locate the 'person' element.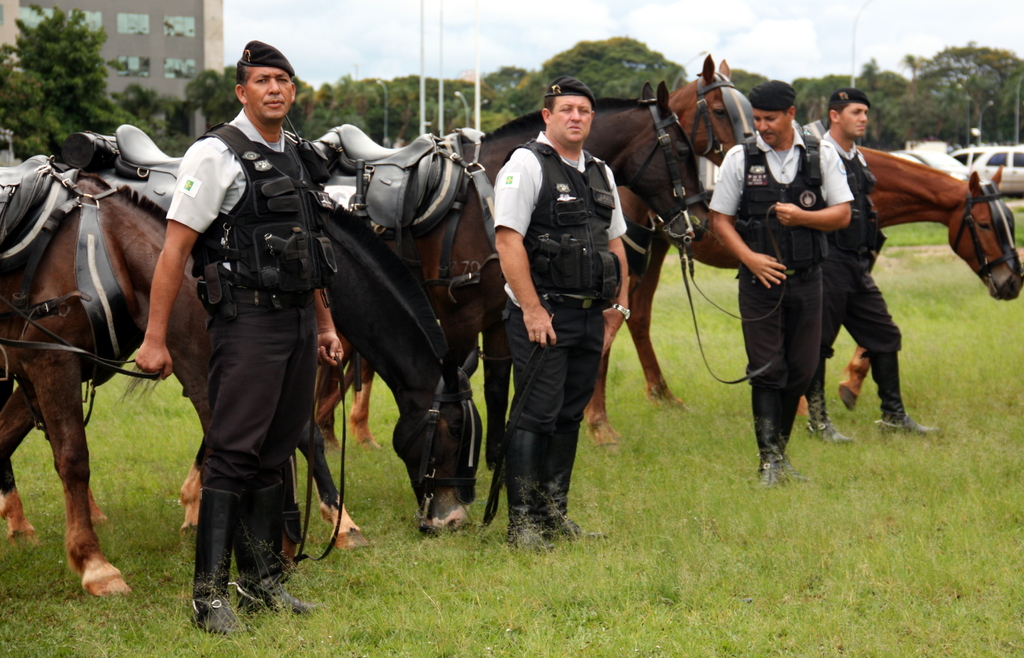
Element bbox: (x1=810, y1=88, x2=938, y2=441).
